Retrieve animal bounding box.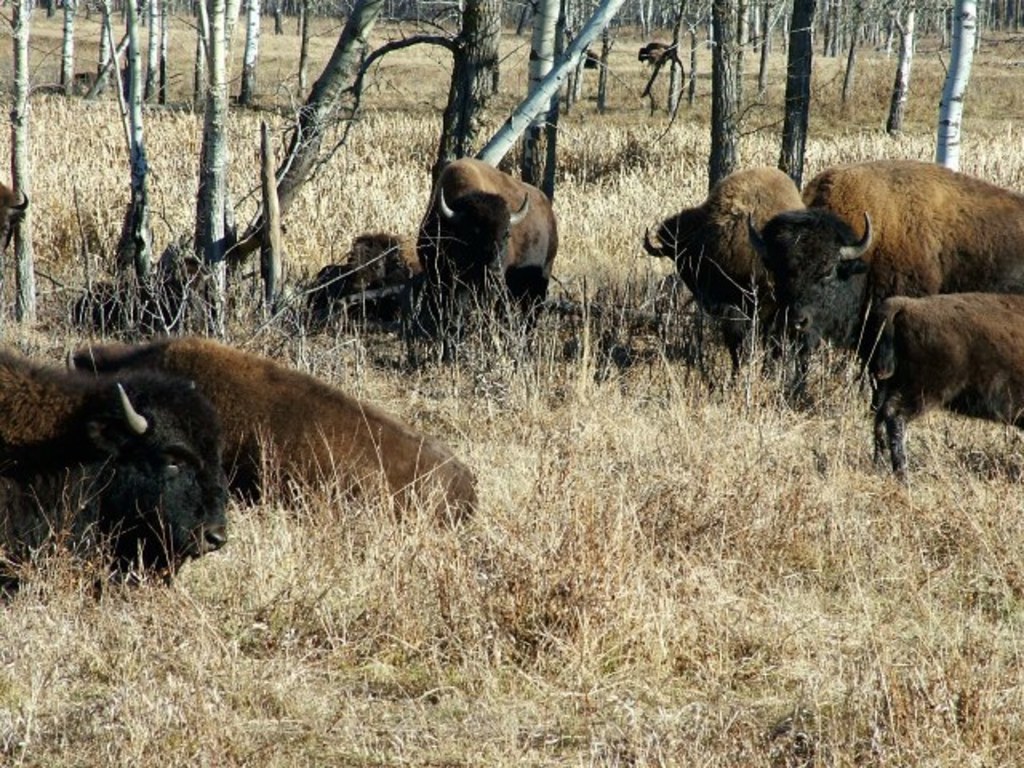
Bounding box: (left=739, top=152, right=1022, bottom=368).
